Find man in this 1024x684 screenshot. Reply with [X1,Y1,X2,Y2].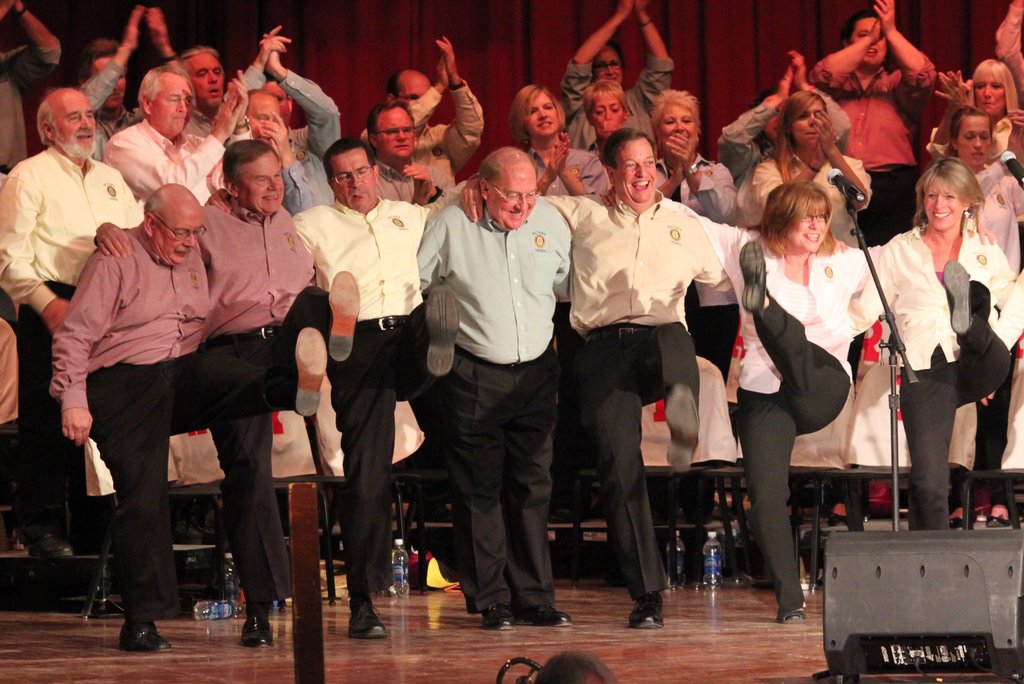
[453,118,733,634].
